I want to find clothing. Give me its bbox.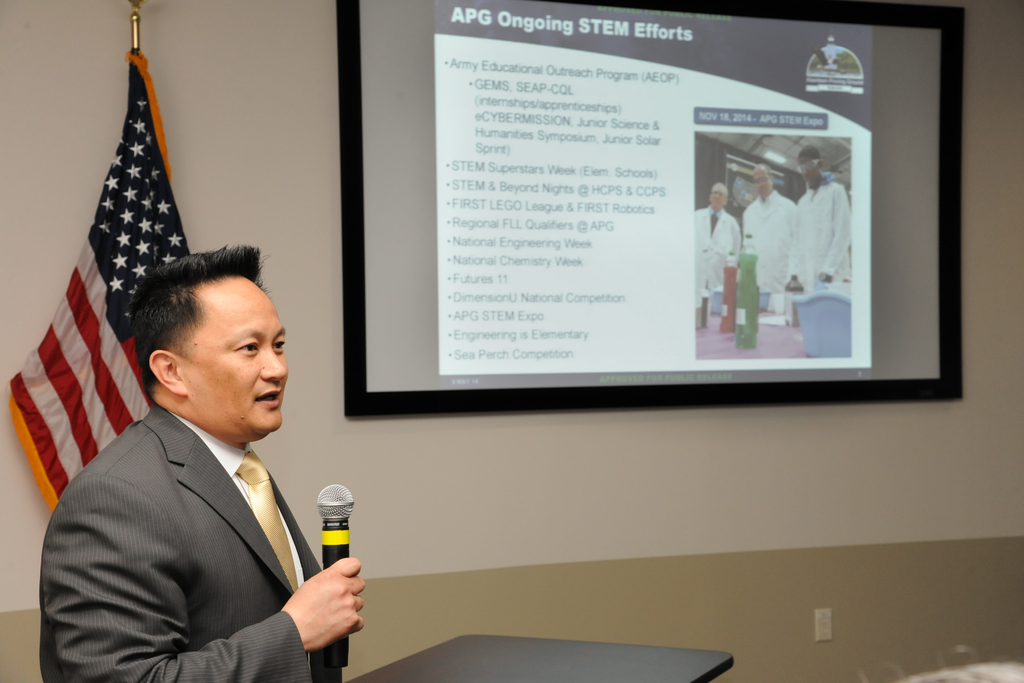
739 184 790 308.
